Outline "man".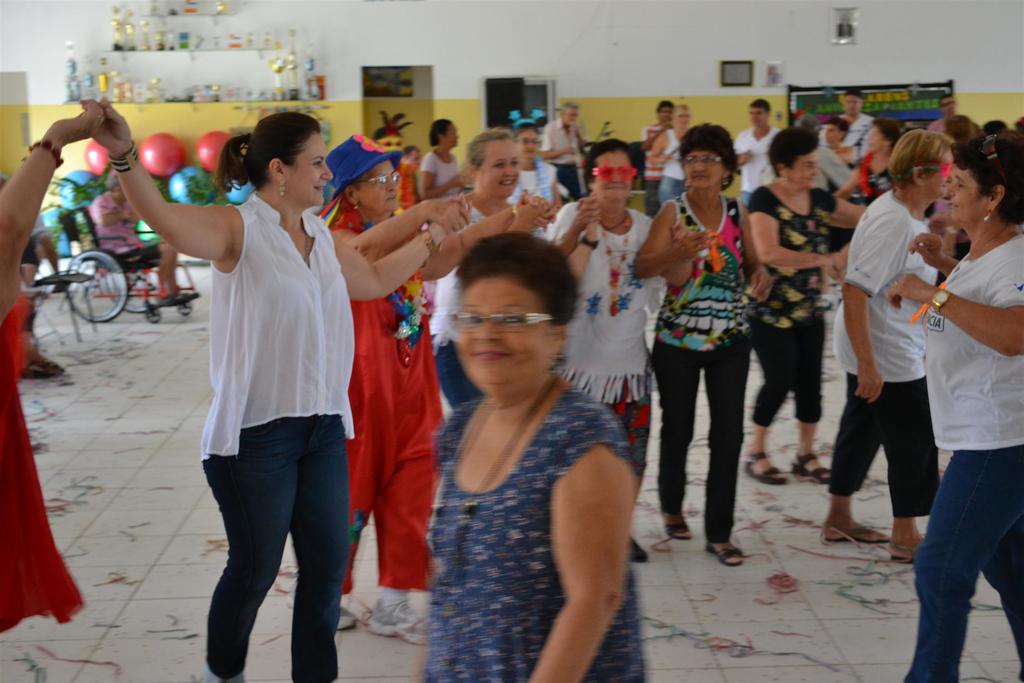
Outline: box=[538, 101, 590, 201].
